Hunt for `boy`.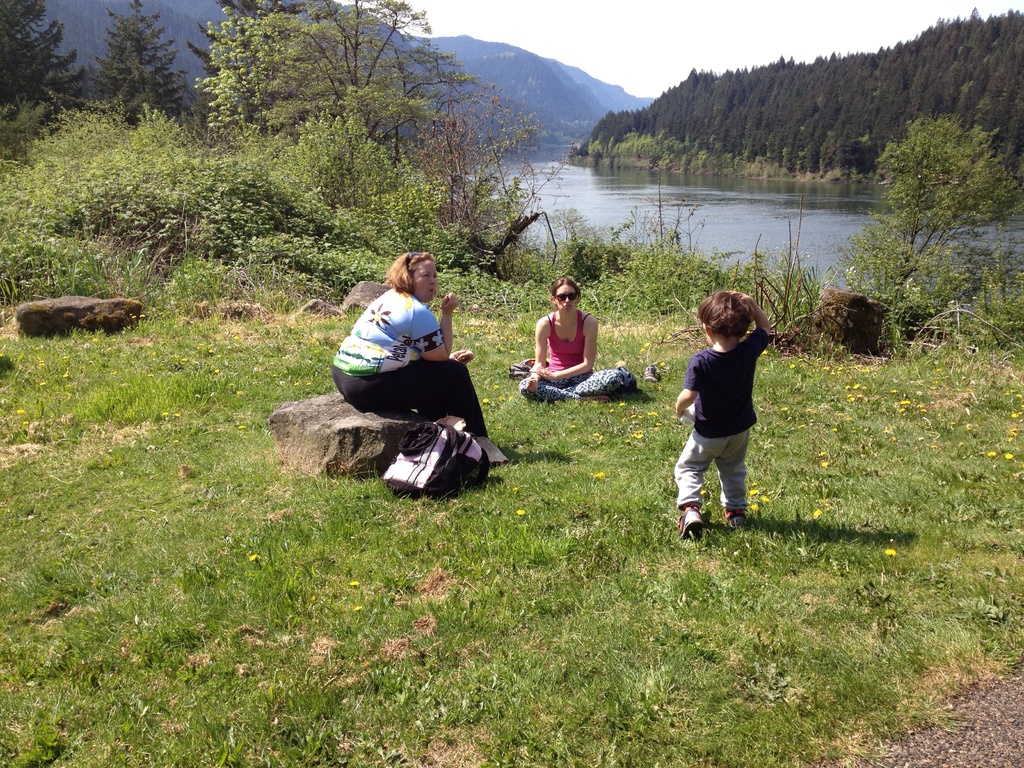
Hunted down at x1=657, y1=291, x2=785, y2=557.
